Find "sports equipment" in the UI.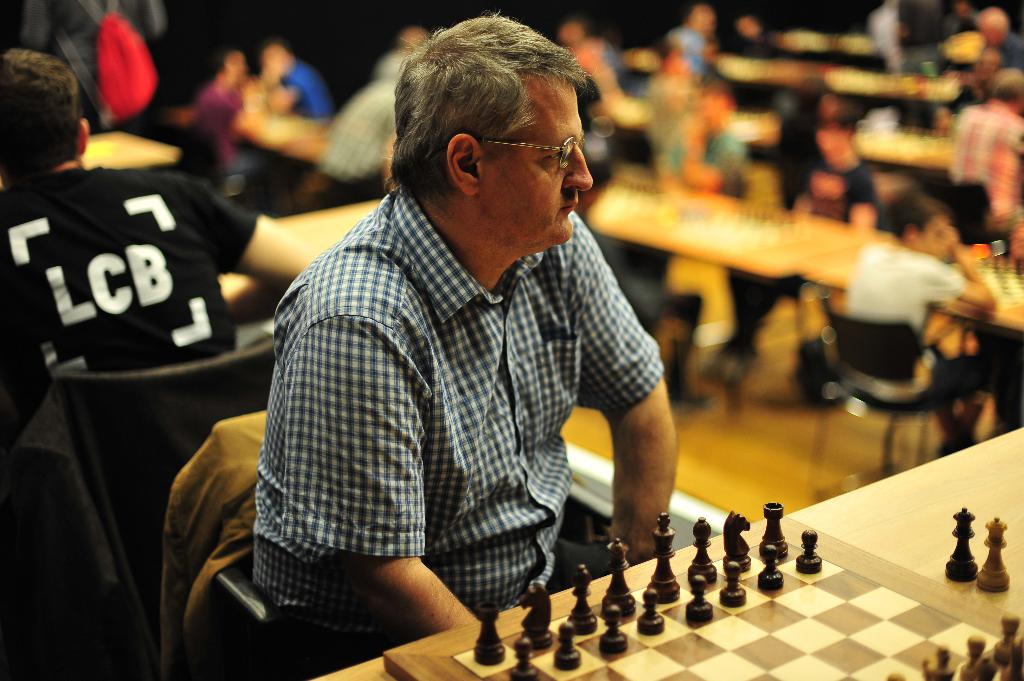
UI element at x1=383 y1=514 x2=1023 y2=680.
